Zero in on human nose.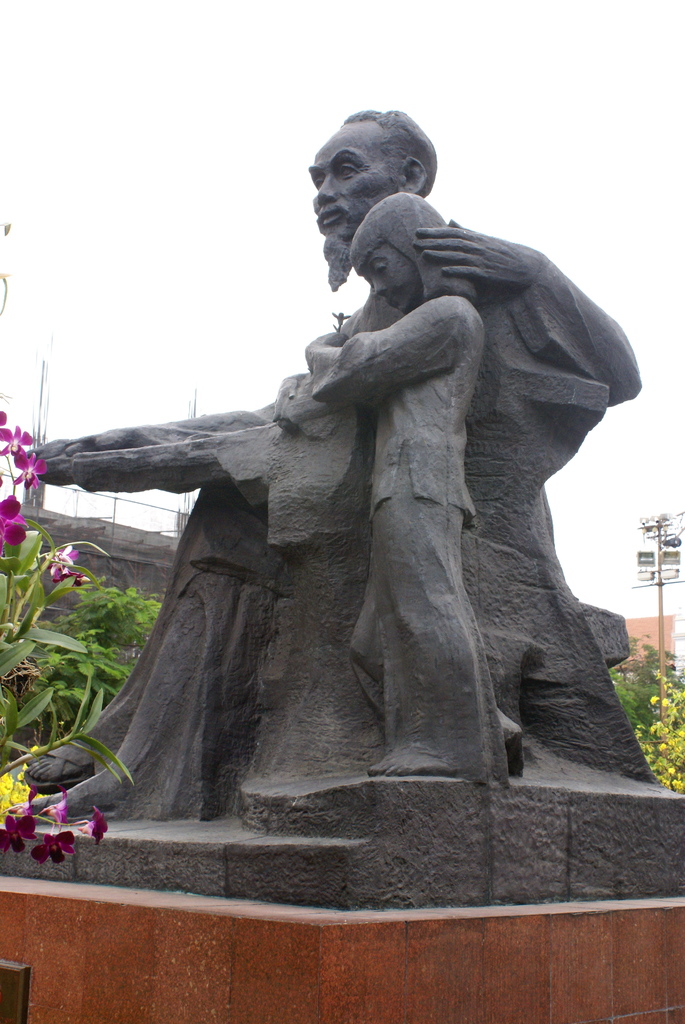
Zeroed in: (x1=314, y1=172, x2=335, y2=204).
